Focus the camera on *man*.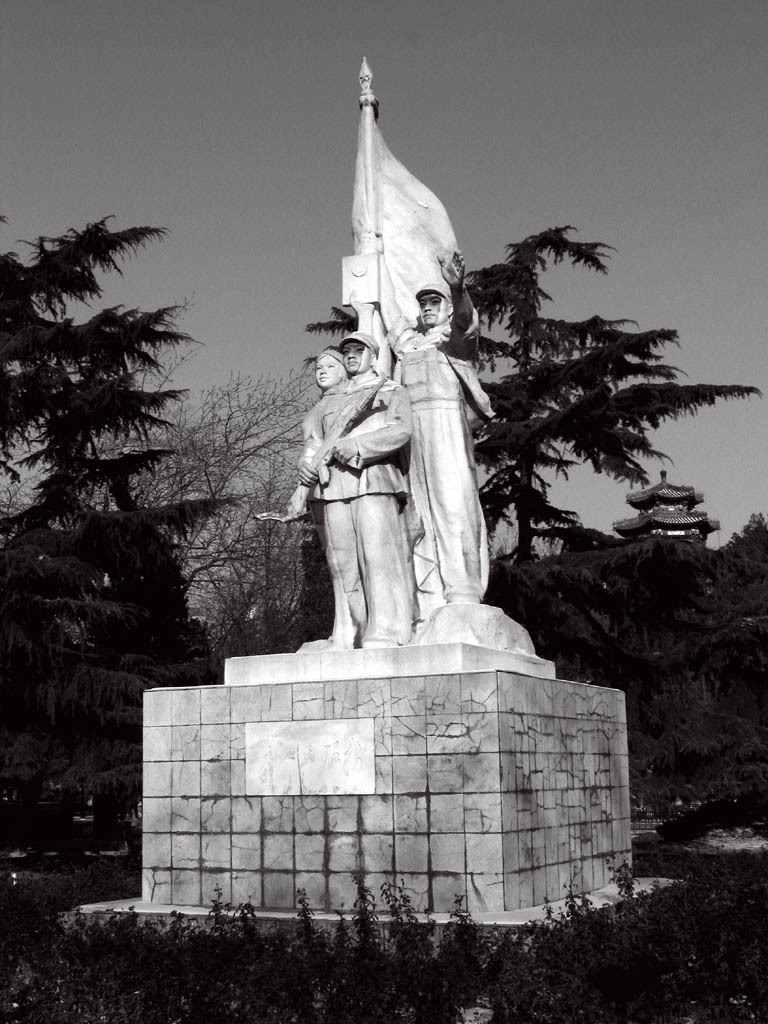
Focus region: [287,345,372,650].
